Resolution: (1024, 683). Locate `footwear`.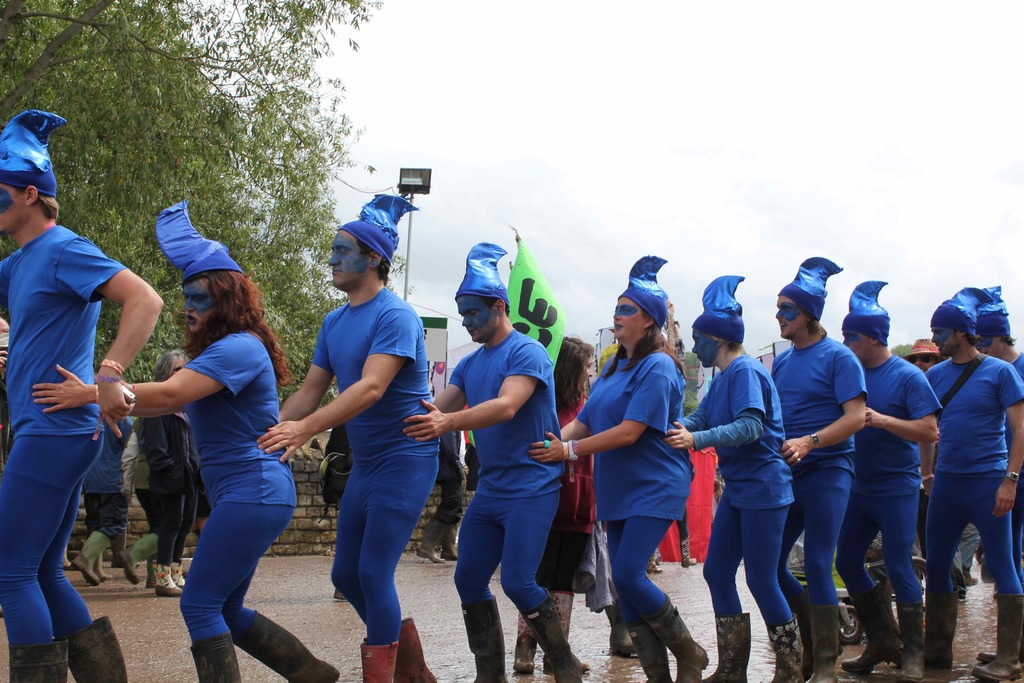
region(170, 561, 193, 599).
